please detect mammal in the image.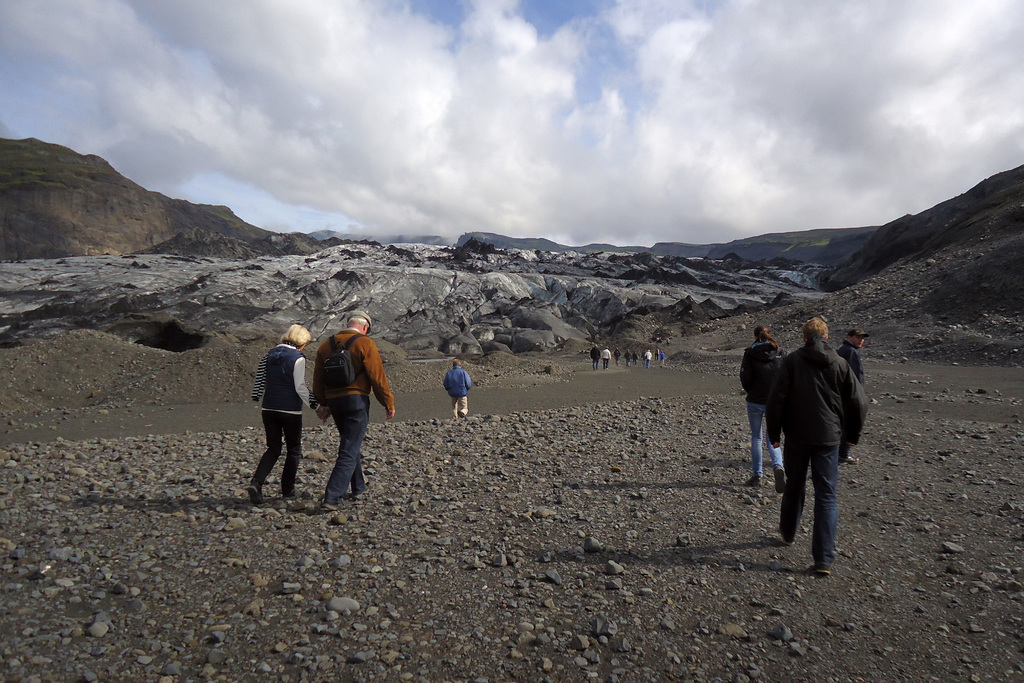
l=659, t=350, r=668, b=364.
